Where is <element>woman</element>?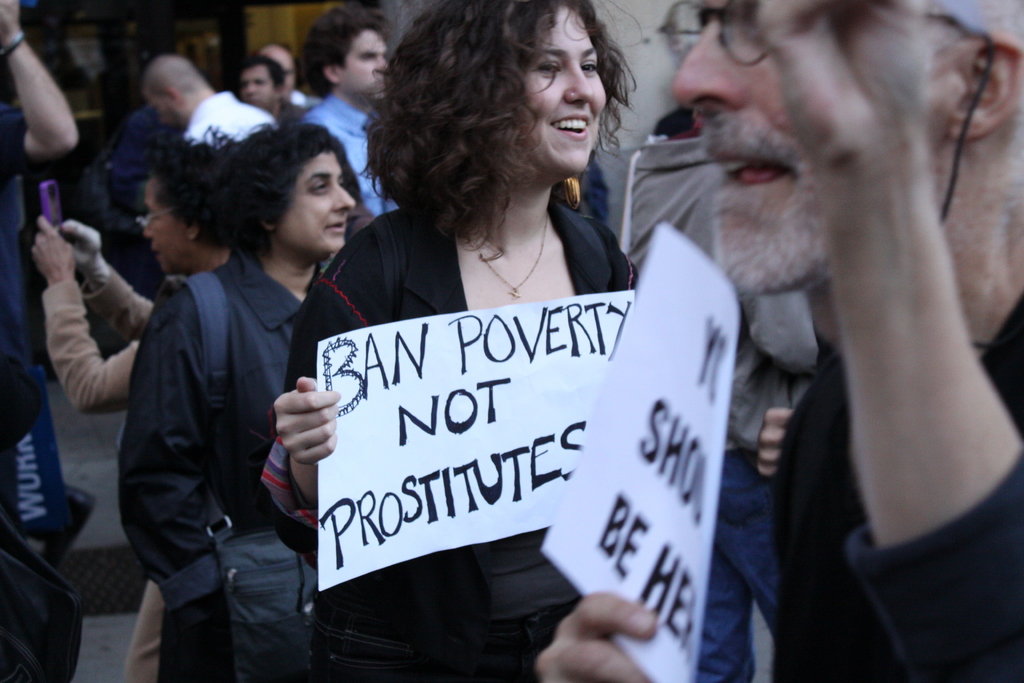
[x1=116, y1=124, x2=356, y2=682].
